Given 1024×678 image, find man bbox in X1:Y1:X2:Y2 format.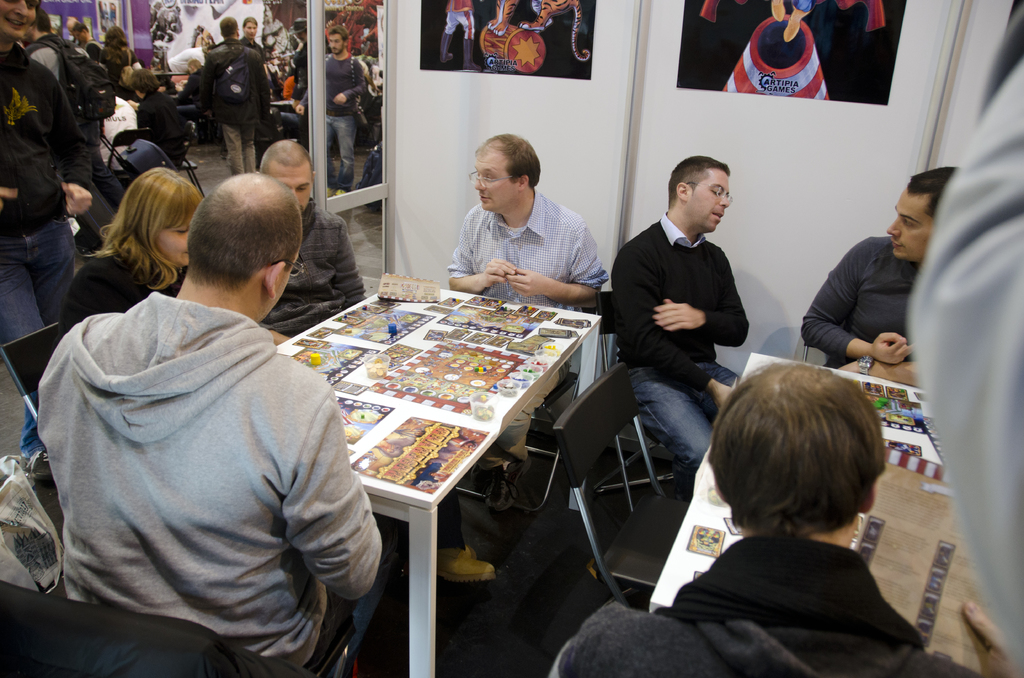
198:13:276:174.
